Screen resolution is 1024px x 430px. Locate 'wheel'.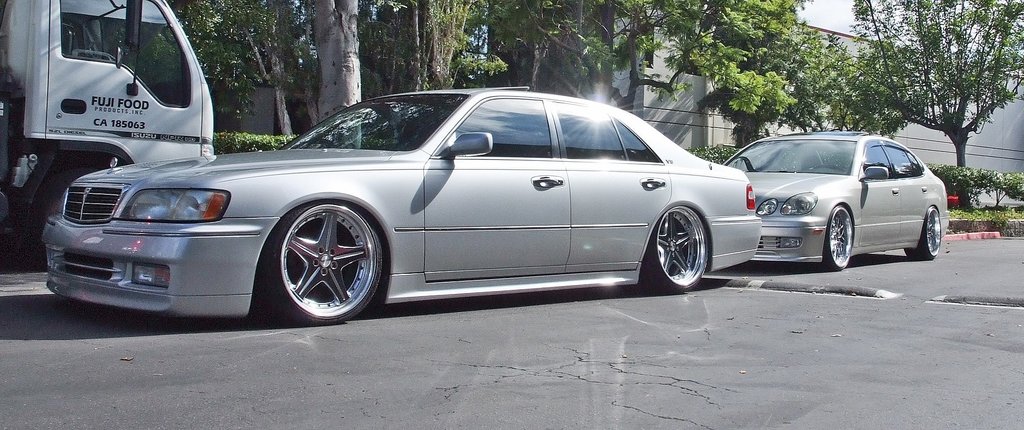
[x1=822, y1=204, x2=852, y2=272].
